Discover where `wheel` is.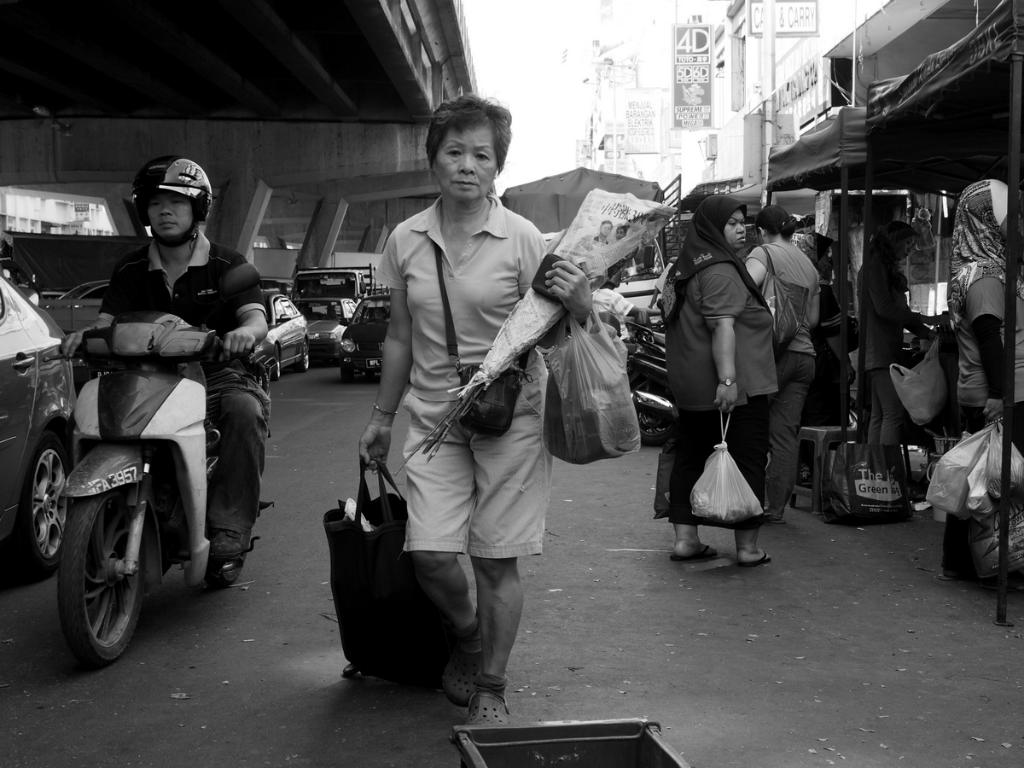
Discovered at 340, 368, 358, 387.
